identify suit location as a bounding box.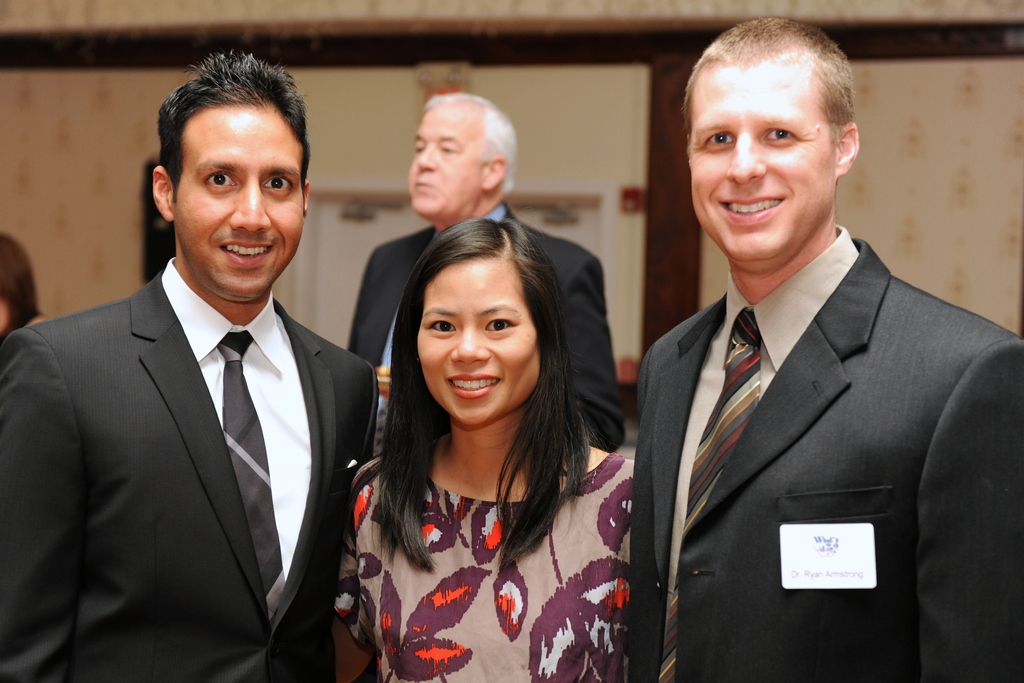
Rect(348, 201, 624, 453).
